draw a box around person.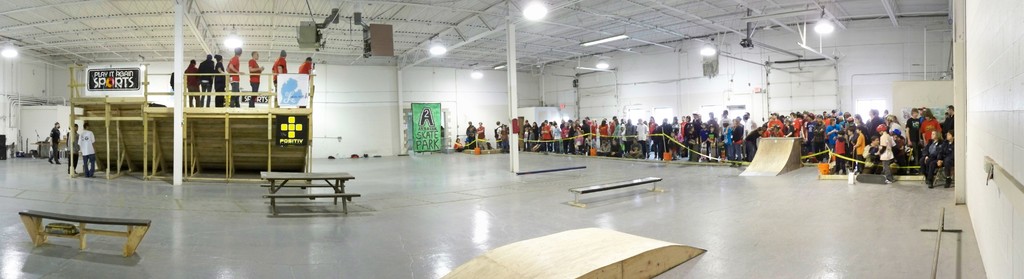
476, 125, 480, 141.
